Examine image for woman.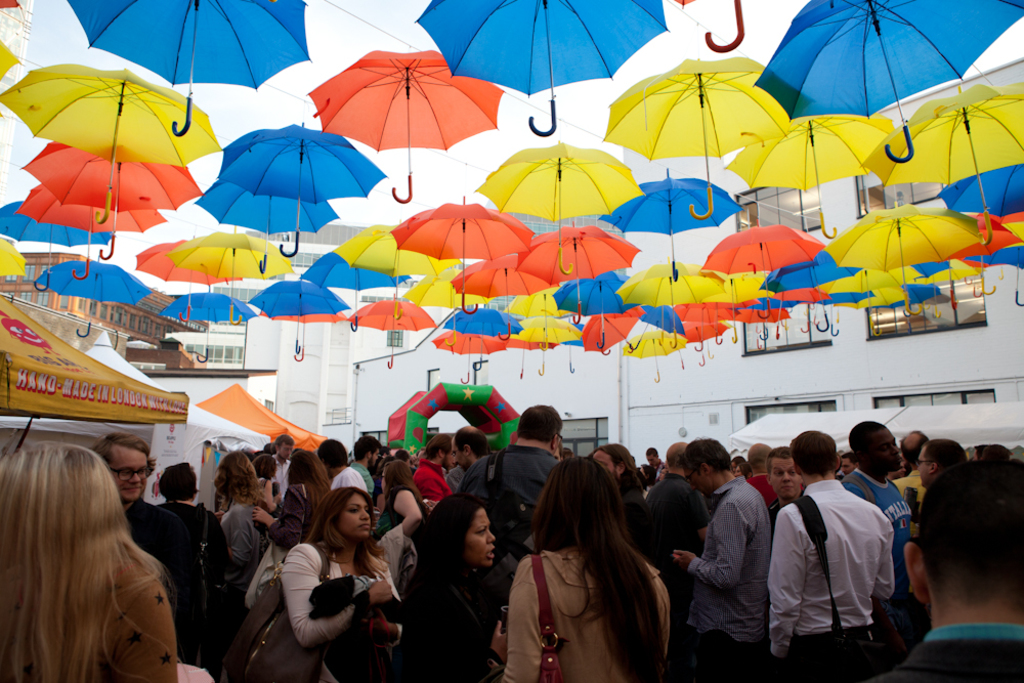
Examination result: left=488, top=456, right=689, bottom=682.
